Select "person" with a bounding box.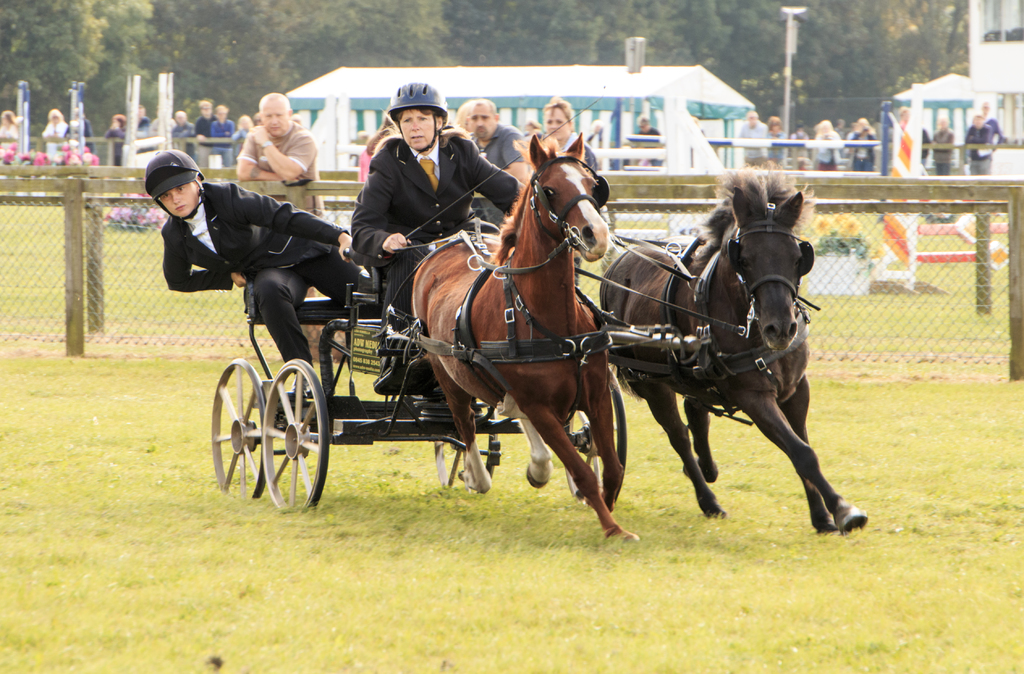
[left=239, top=115, right=250, bottom=126].
